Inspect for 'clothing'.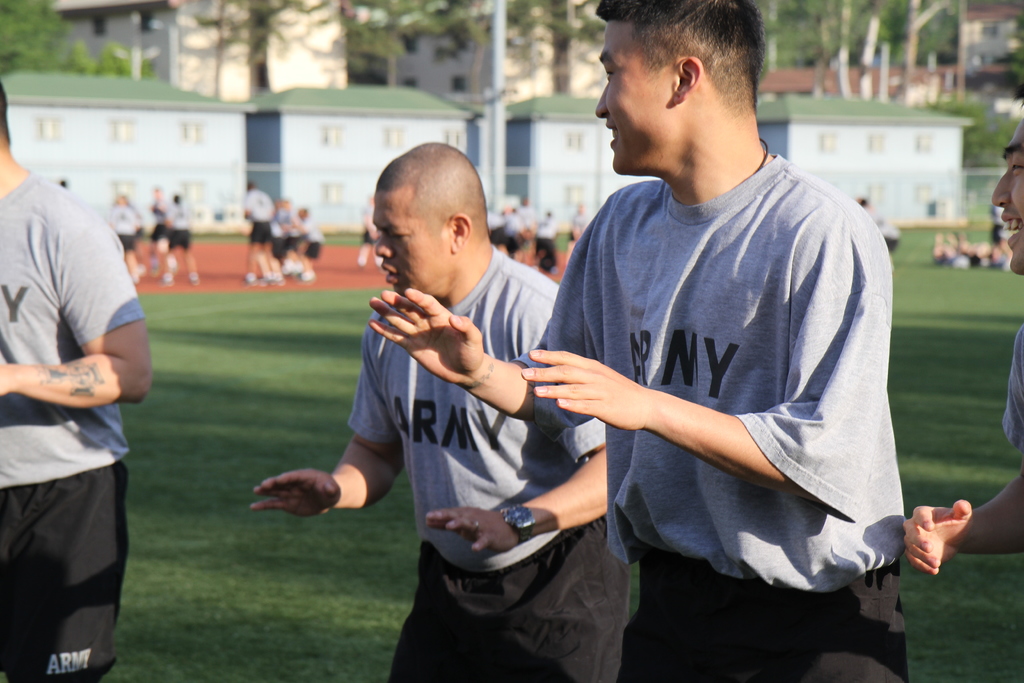
Inspection: box(504, 160, 906, 682).
